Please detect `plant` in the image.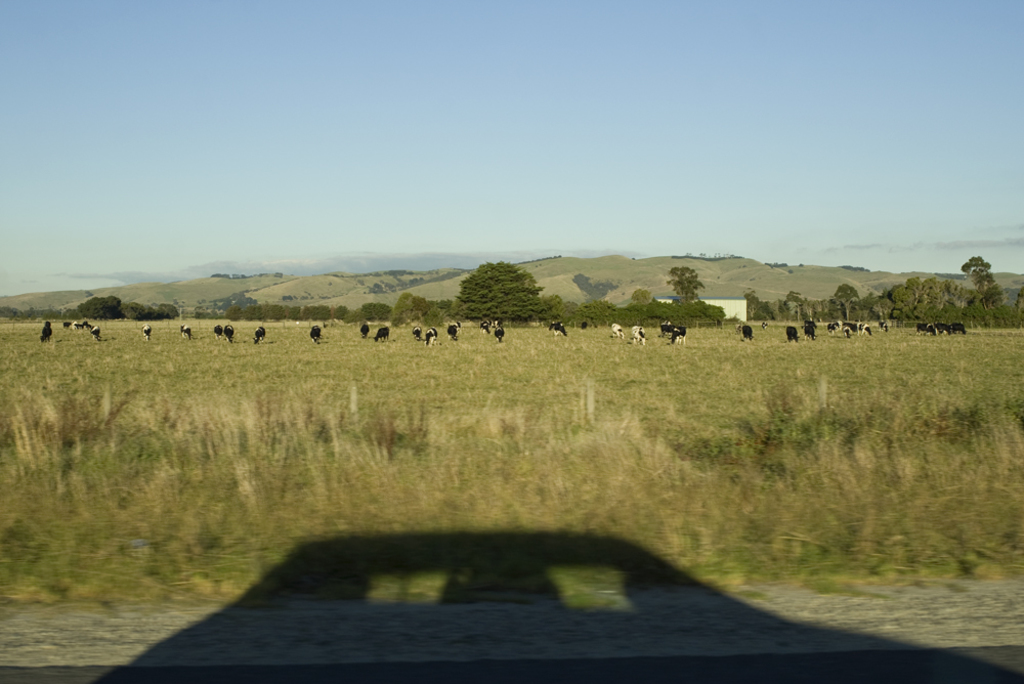
region(445, 301, 462, 320).
